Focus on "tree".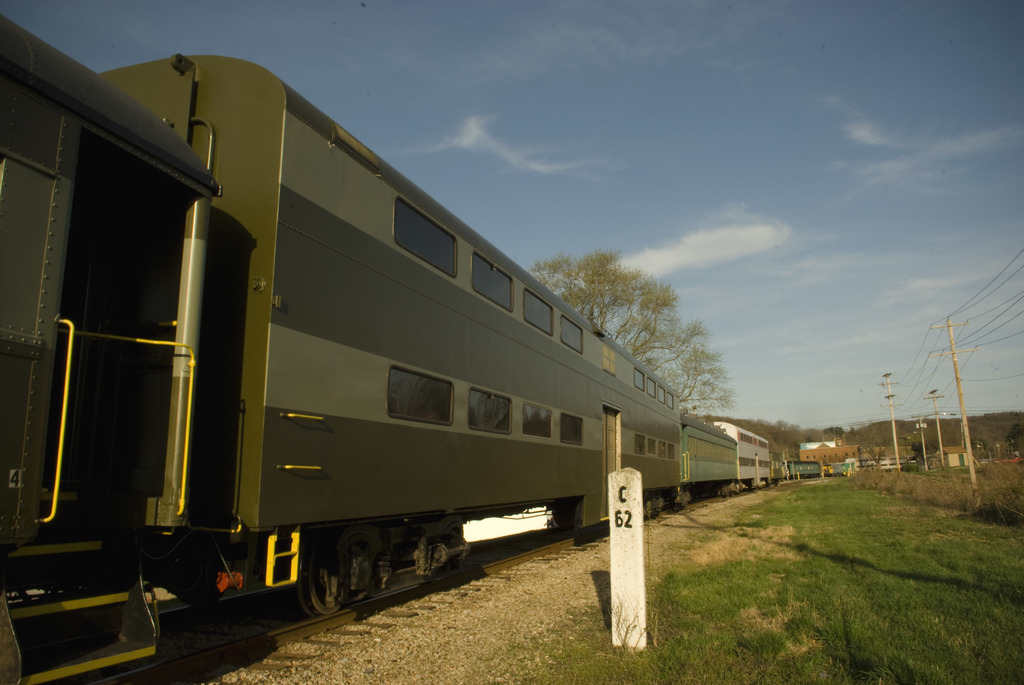
Focused at [909,439,943,471].
